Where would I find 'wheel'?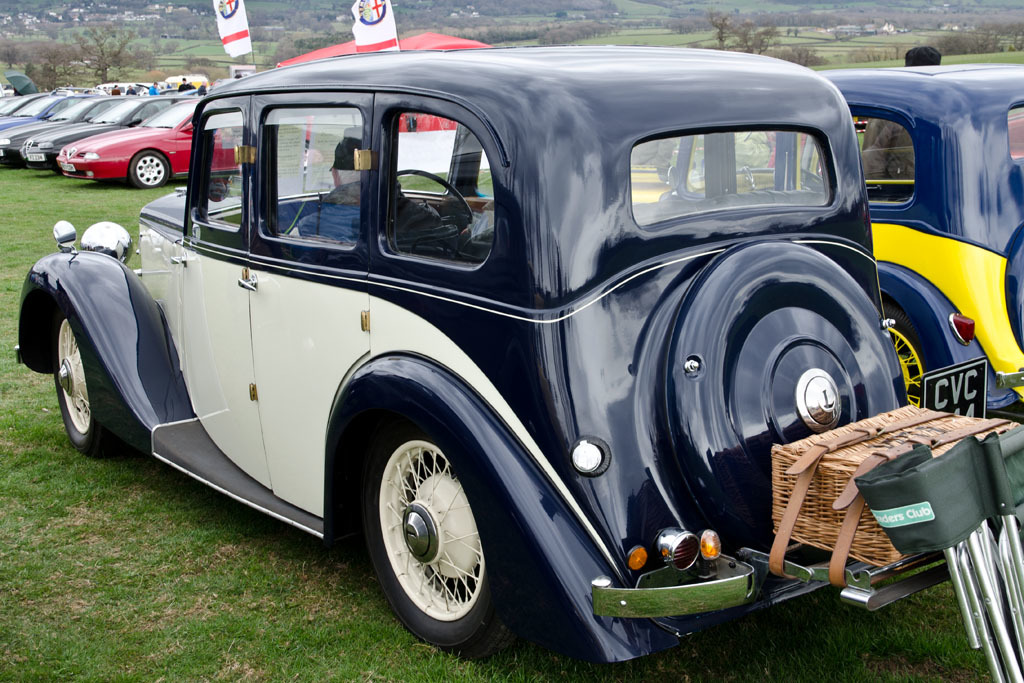
At bbox(397, 169, 477, 236).
